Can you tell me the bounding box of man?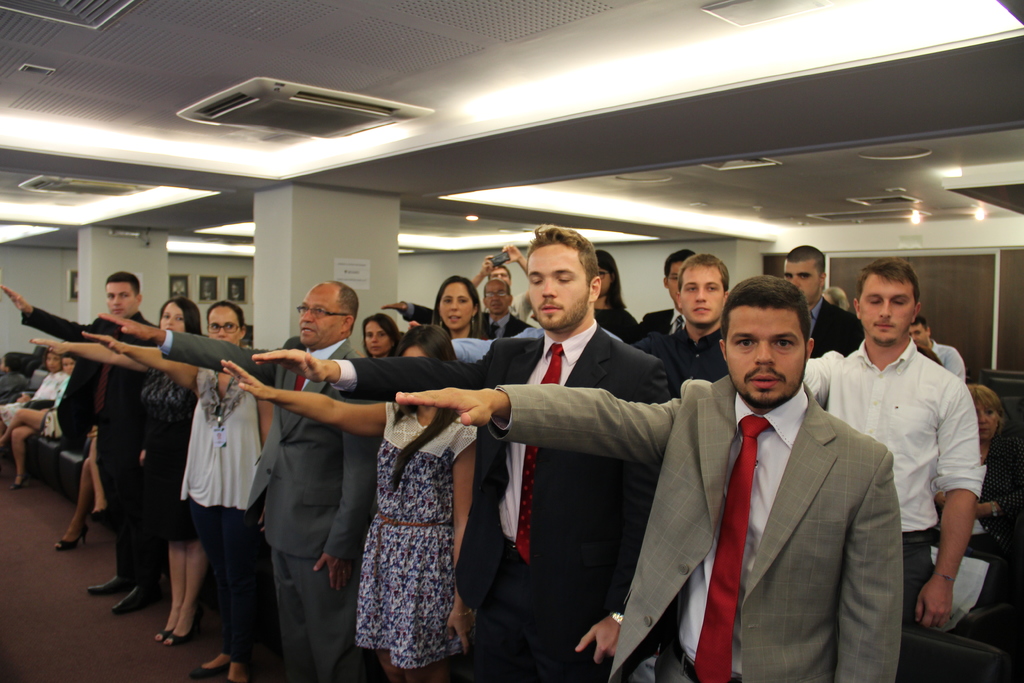
<box>105,279,384,682</box>.
